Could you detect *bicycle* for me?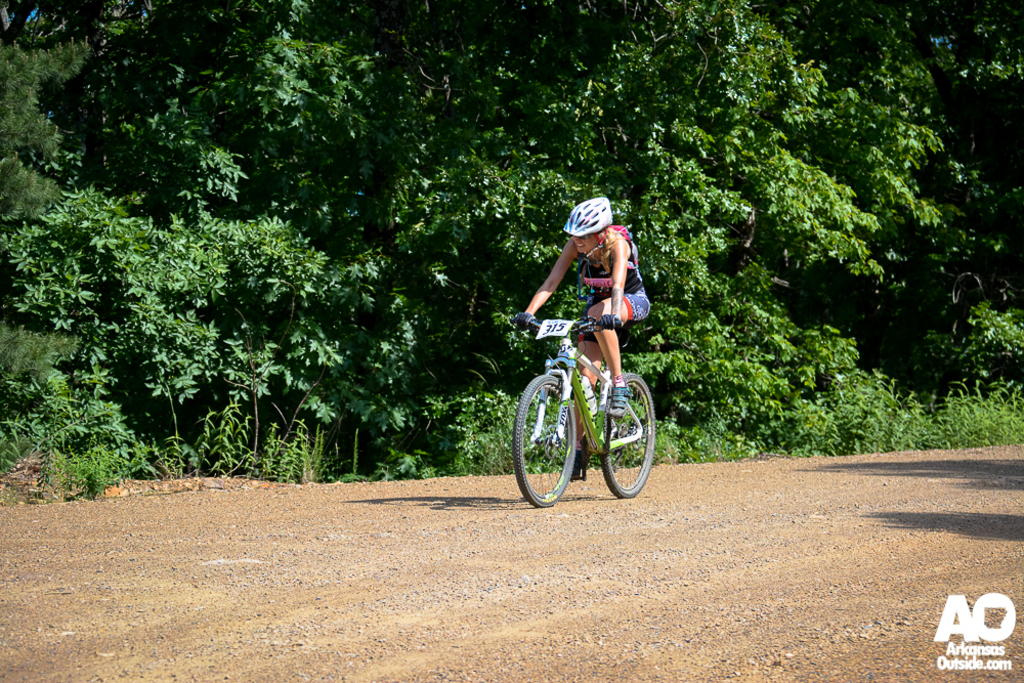
Detection result: [x1=503, y1=296, x2=666, y2=504].
